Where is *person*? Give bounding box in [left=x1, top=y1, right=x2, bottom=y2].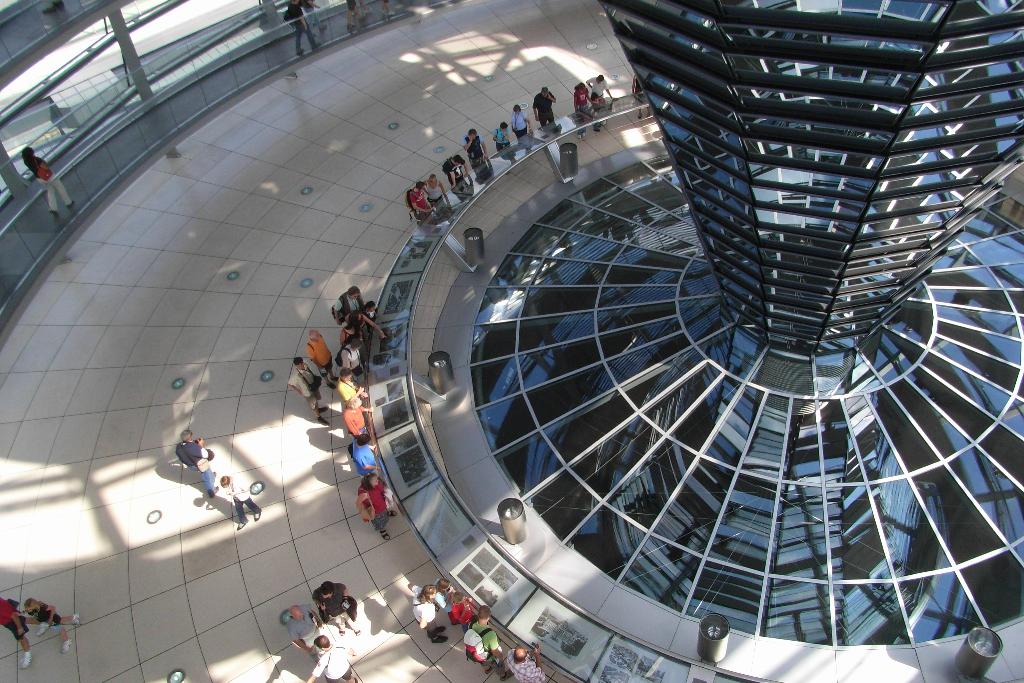
[left=20, top=593, right=80, bottom=652].
